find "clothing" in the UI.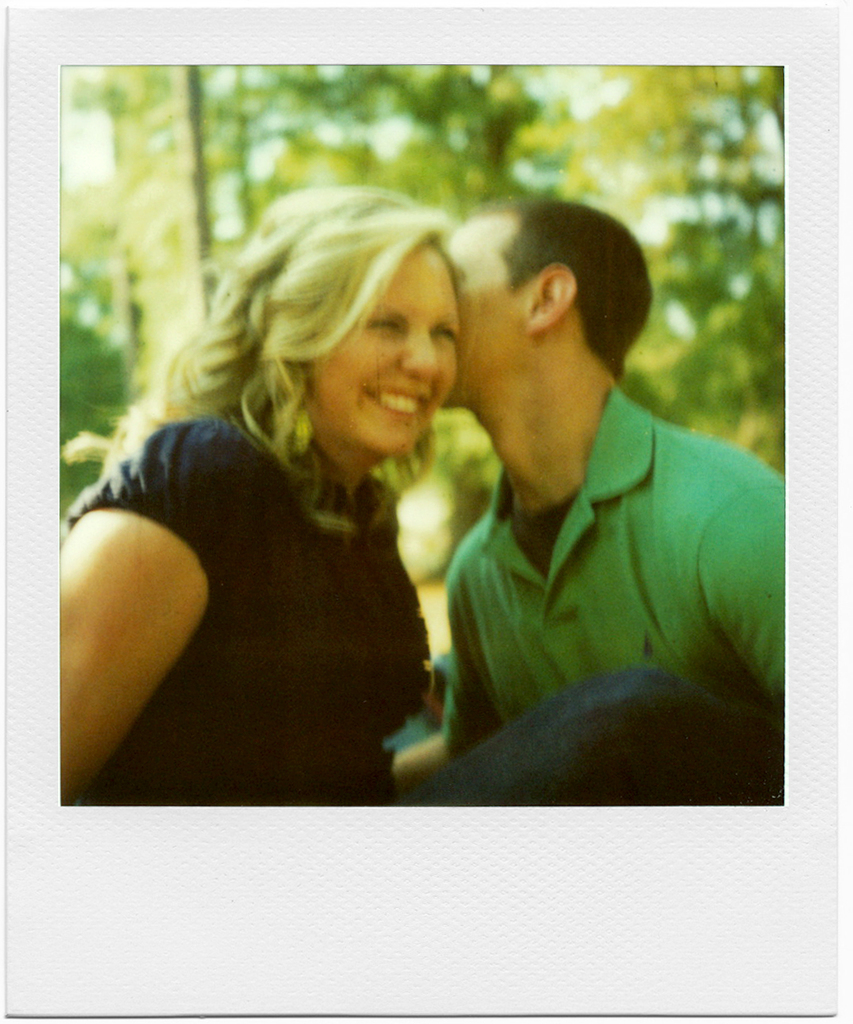
UI element at l=439, t=379, r=785, b=758.
